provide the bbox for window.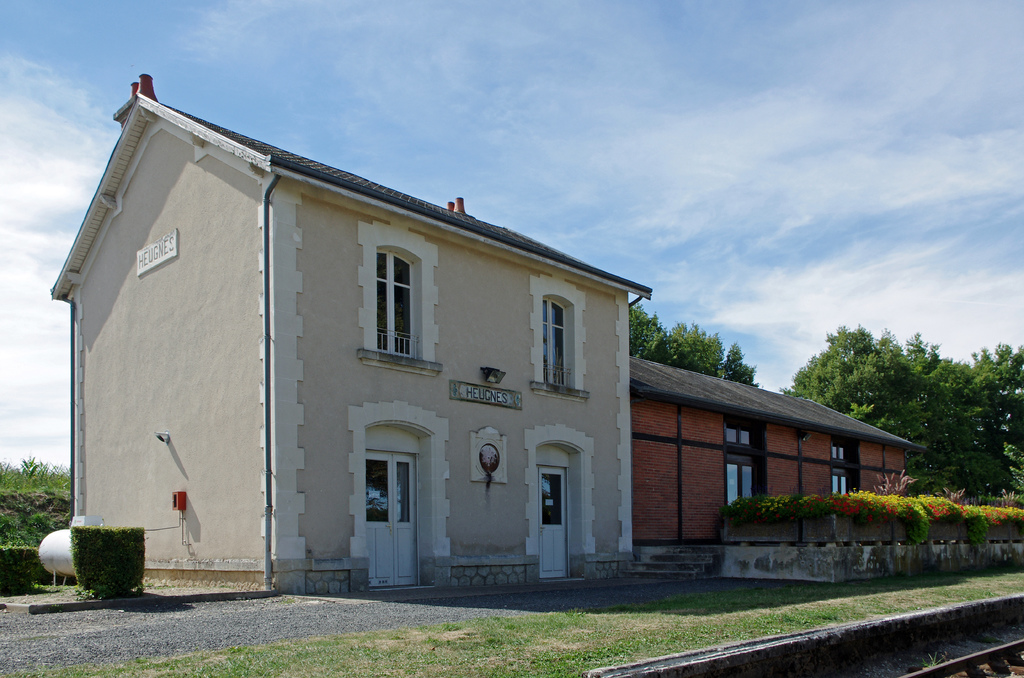
<box>715,405,774,517</box>.
